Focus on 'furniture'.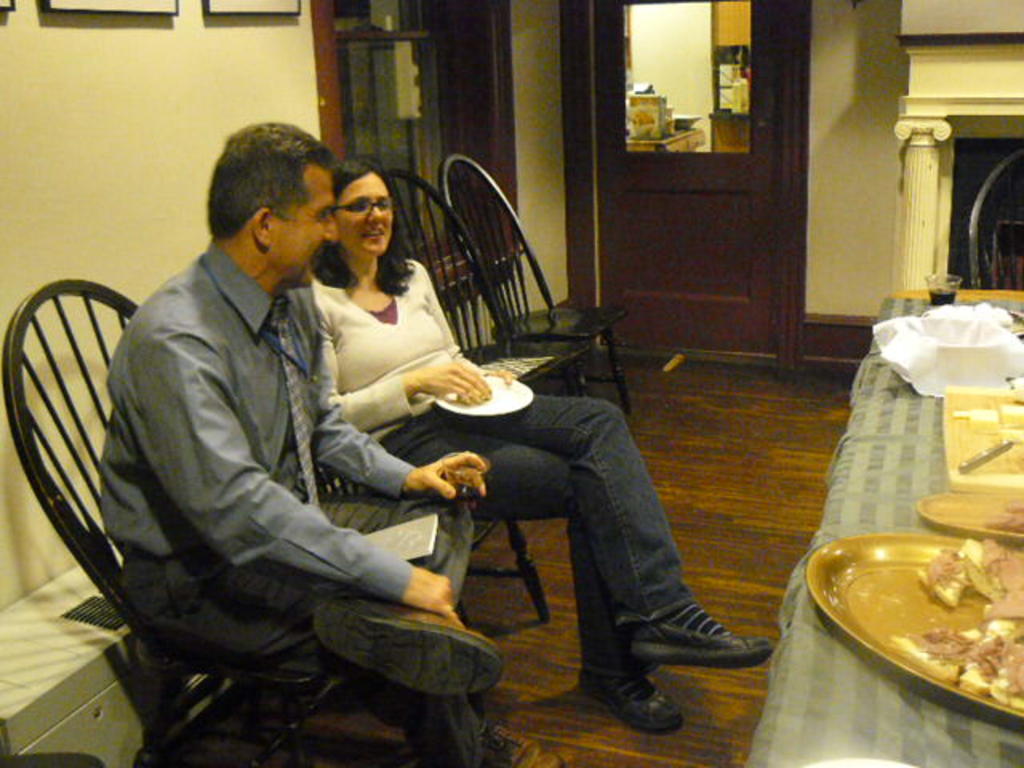
Focused at left=774, top=294, right=1022, bottom=766.
